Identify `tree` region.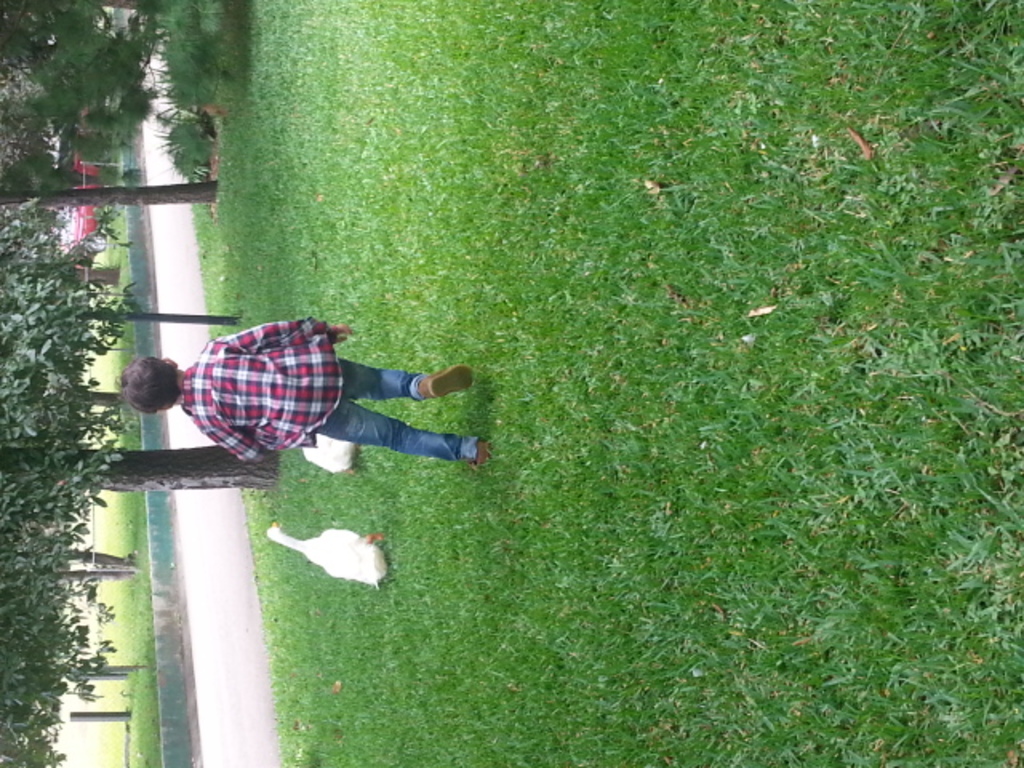
Region: 0 202 280 766.
